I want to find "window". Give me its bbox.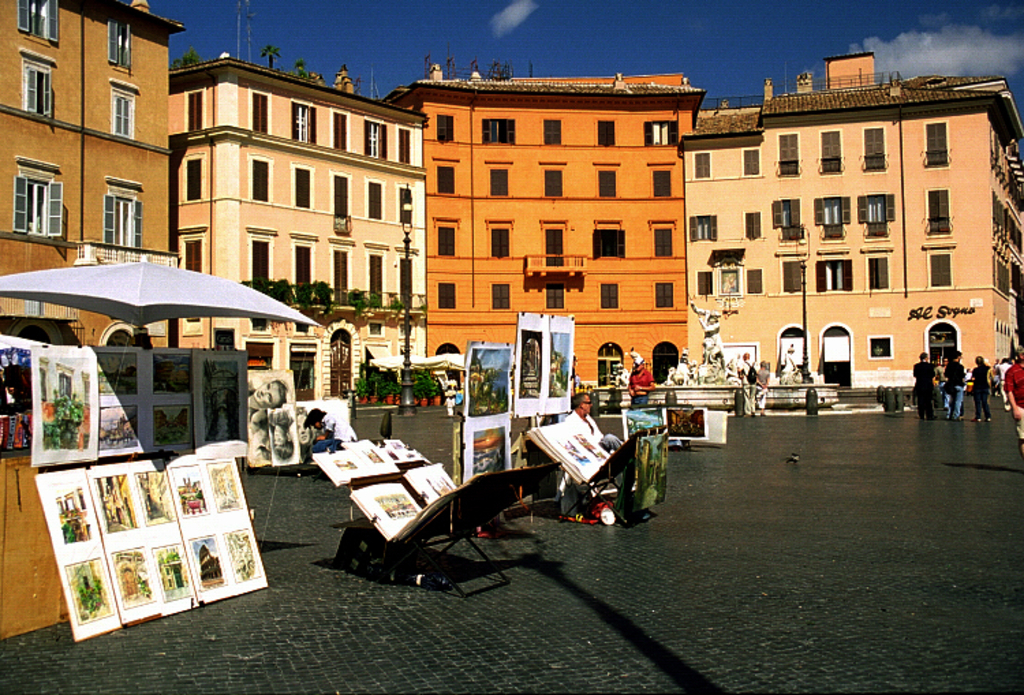
x1=651, y1=232, x2=672, y2=261.
